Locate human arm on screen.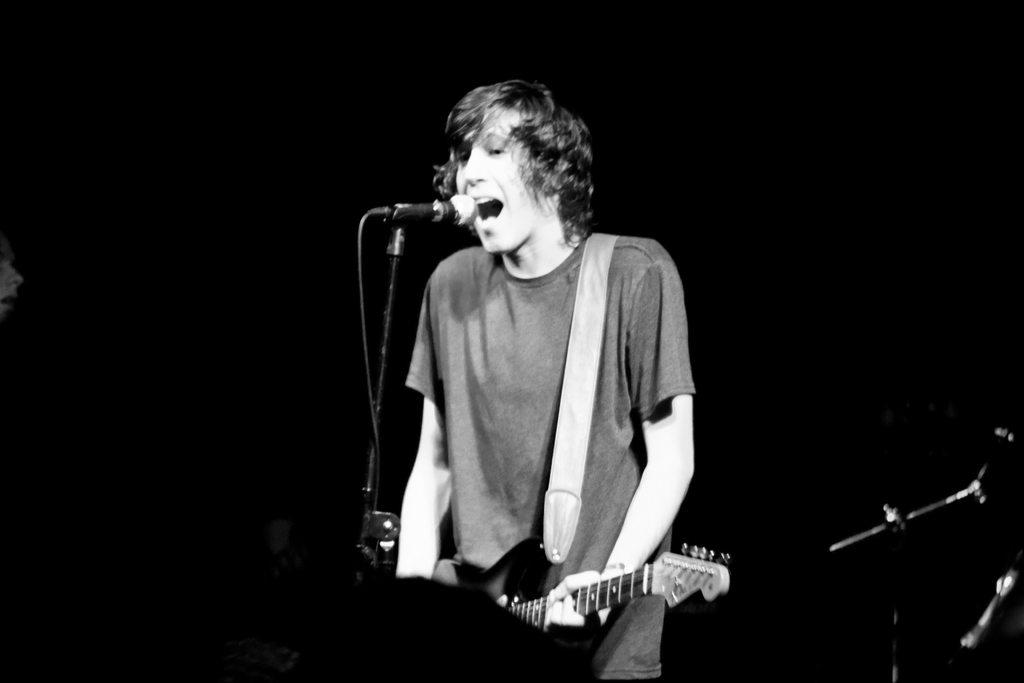
On screen at (left=619, top=324, right=709, bottom=618).
